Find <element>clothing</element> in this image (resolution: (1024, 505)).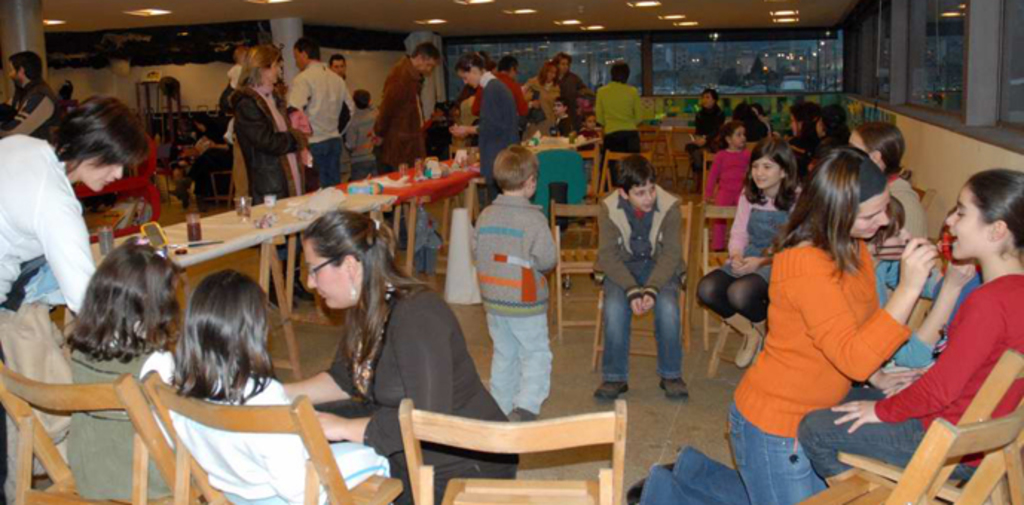
x1=874 y1=252 x2=970 y2=367.
